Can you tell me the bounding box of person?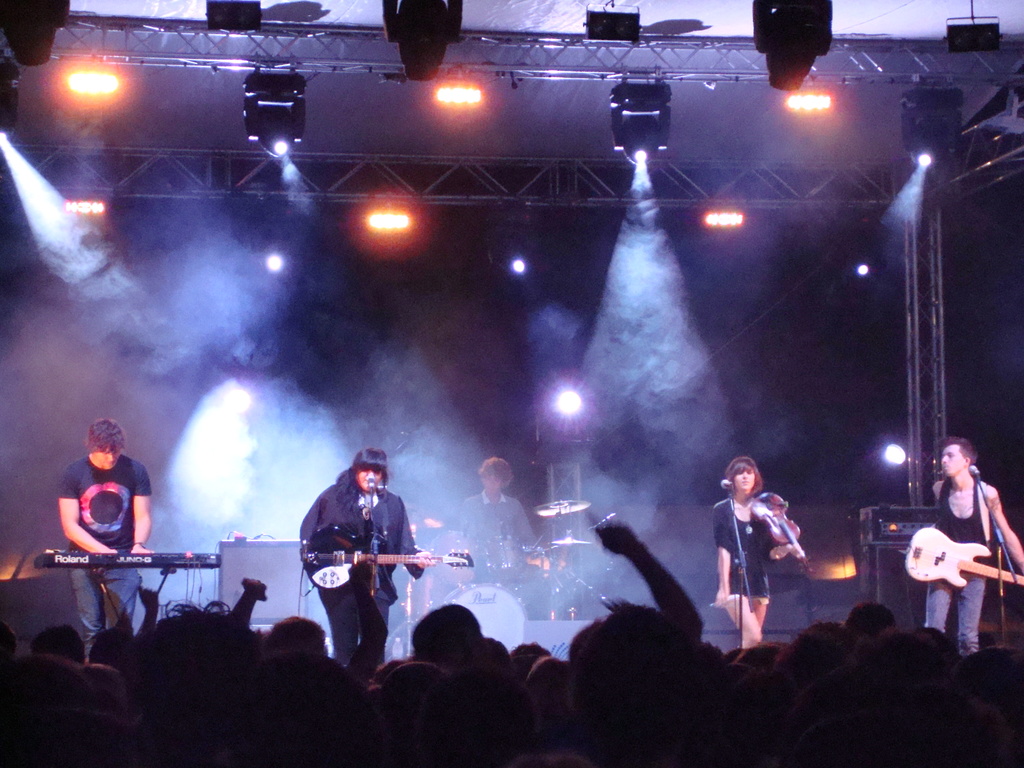
(304,449,420,669).
